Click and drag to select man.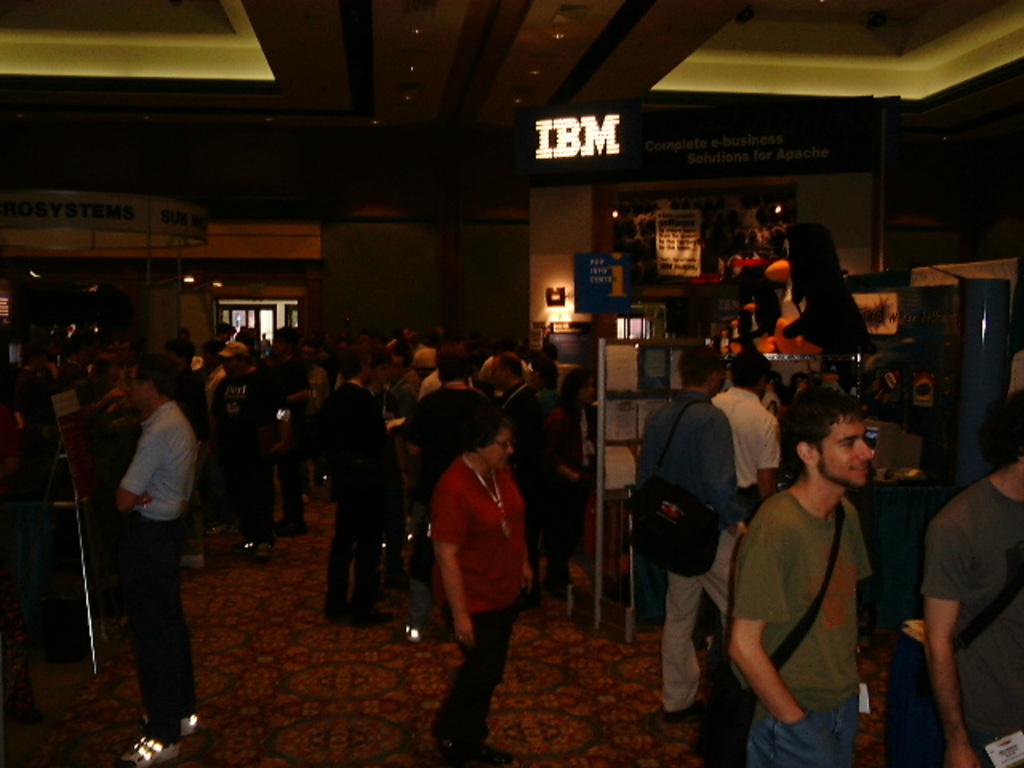
Selection: bbox(405, 342, 494, 621).
